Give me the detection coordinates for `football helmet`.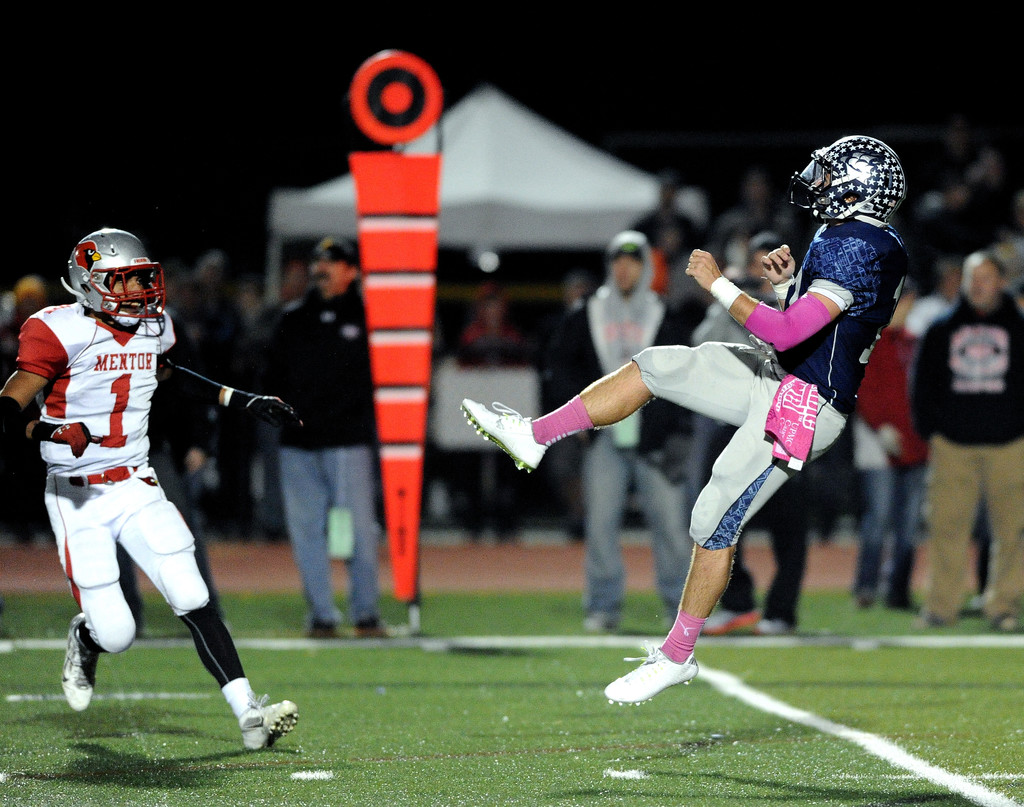
<region>791, 126, 912, 227</region>.
